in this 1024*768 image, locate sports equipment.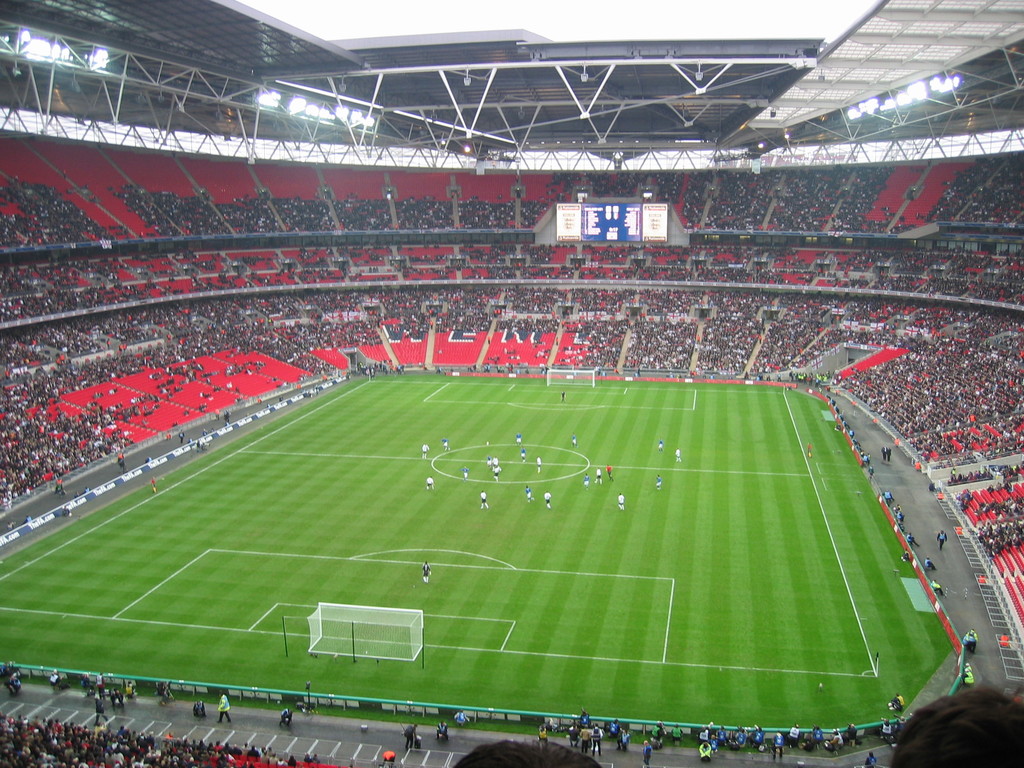
Bounding box: l=308, t=604, r=424, b=659.
